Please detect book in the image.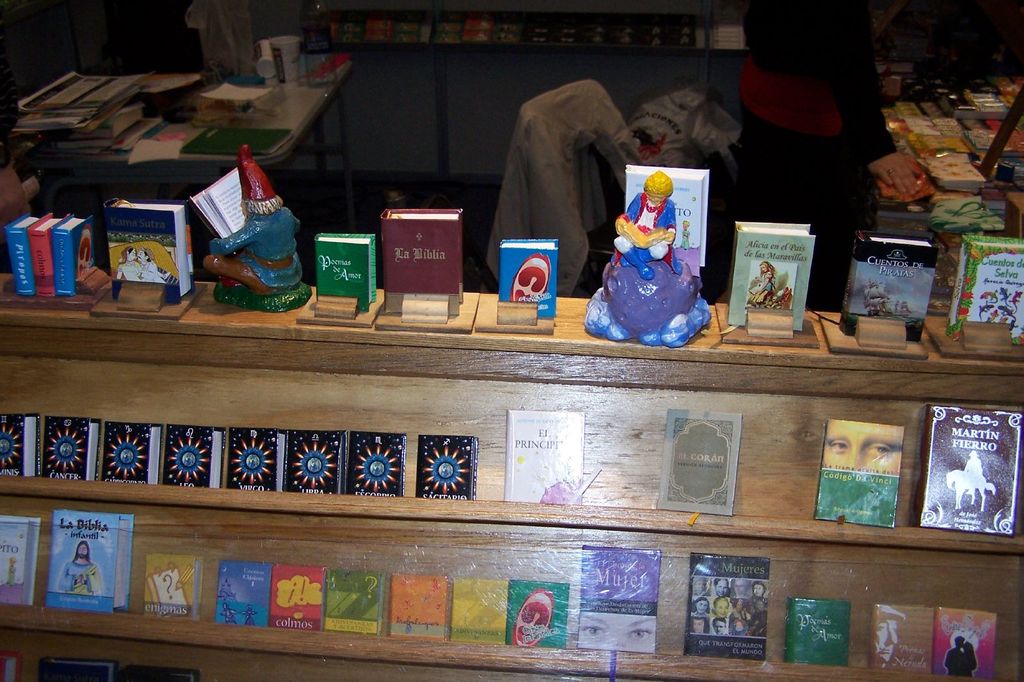
bbox(223, 428, 289, 493).
